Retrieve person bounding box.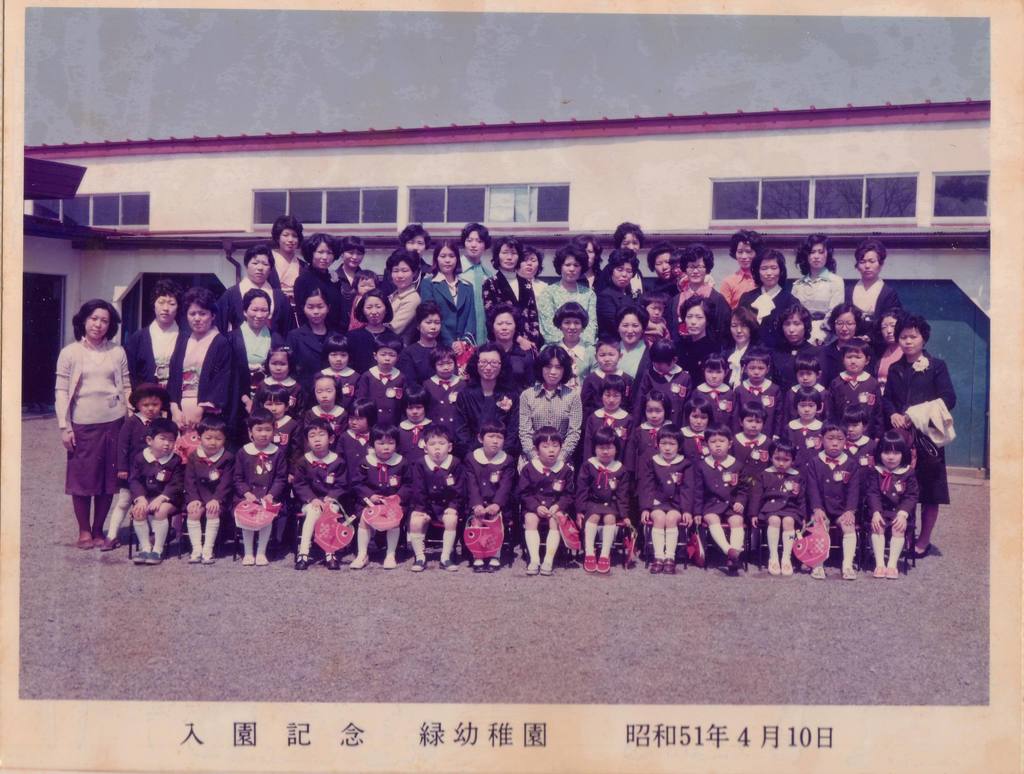
Bounding box: crop(572, 438, 638, 565).
